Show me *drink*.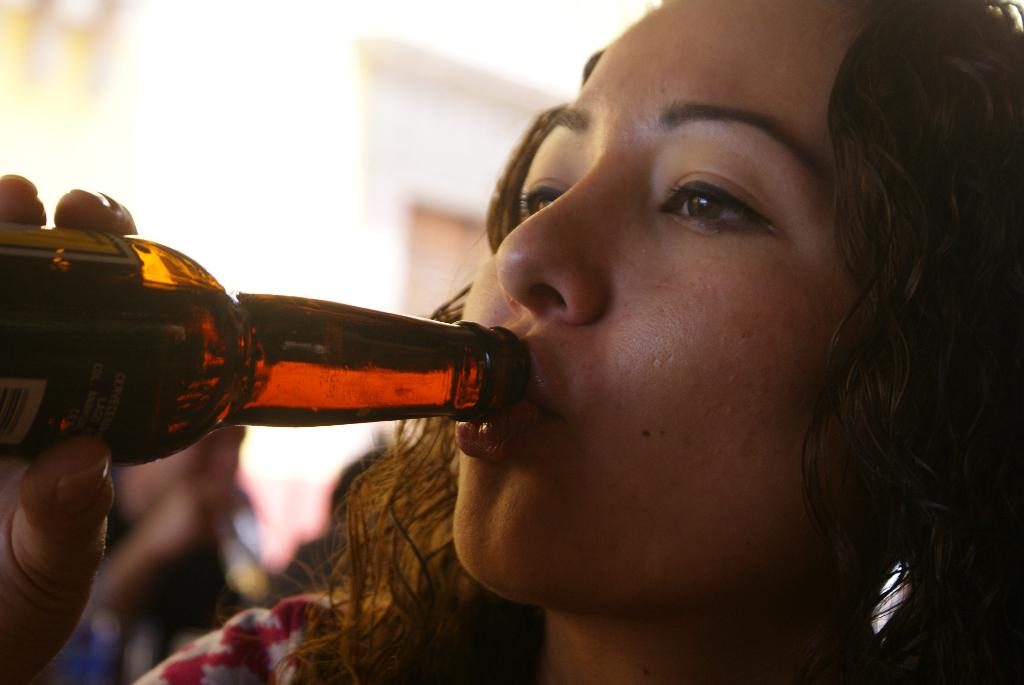
*drink* is here: x1=0, y1=218, x2=528, y2=466.
